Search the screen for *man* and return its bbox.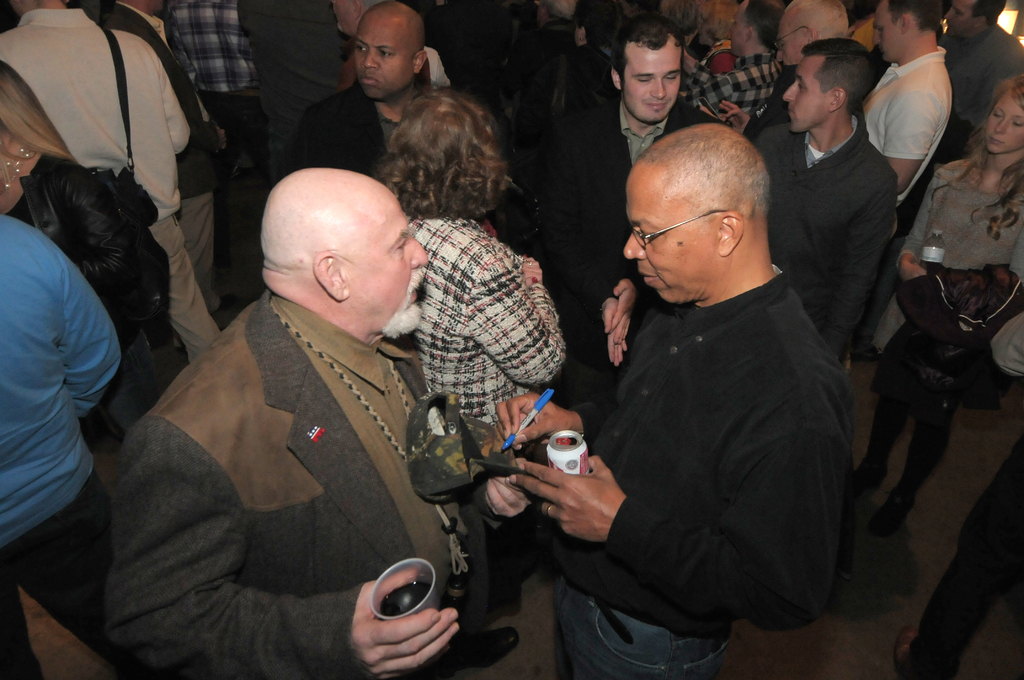
Found: [90, 166, 535, 679].
